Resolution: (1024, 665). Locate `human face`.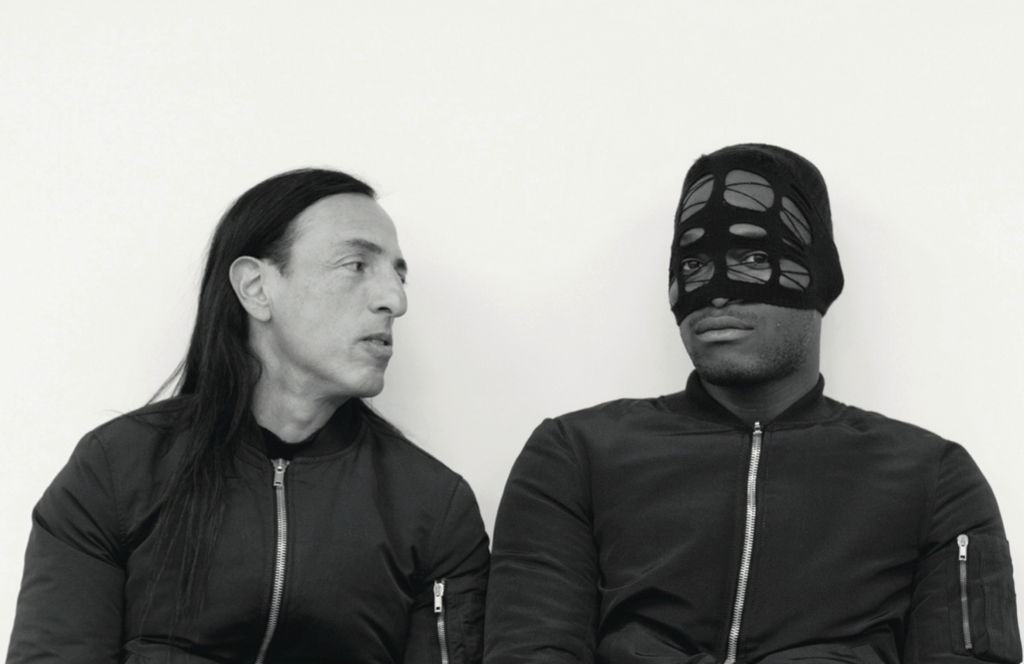
(265, 196, 406, 391).
